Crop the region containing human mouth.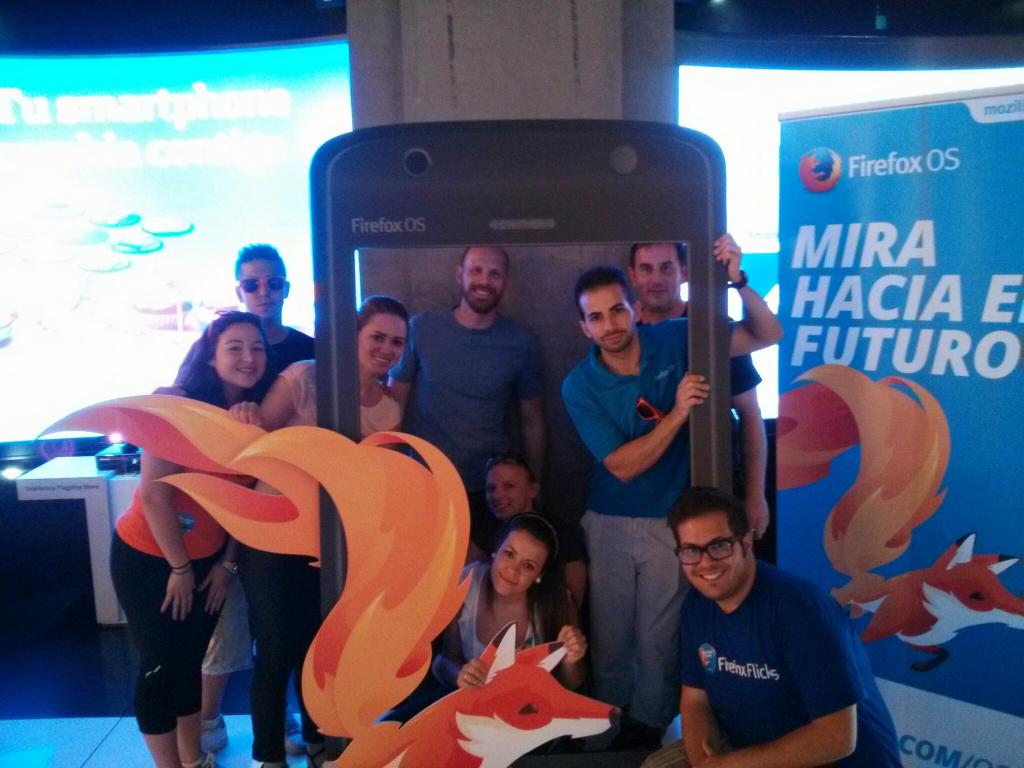
Crop region: box(259, 306, 276, 312).
